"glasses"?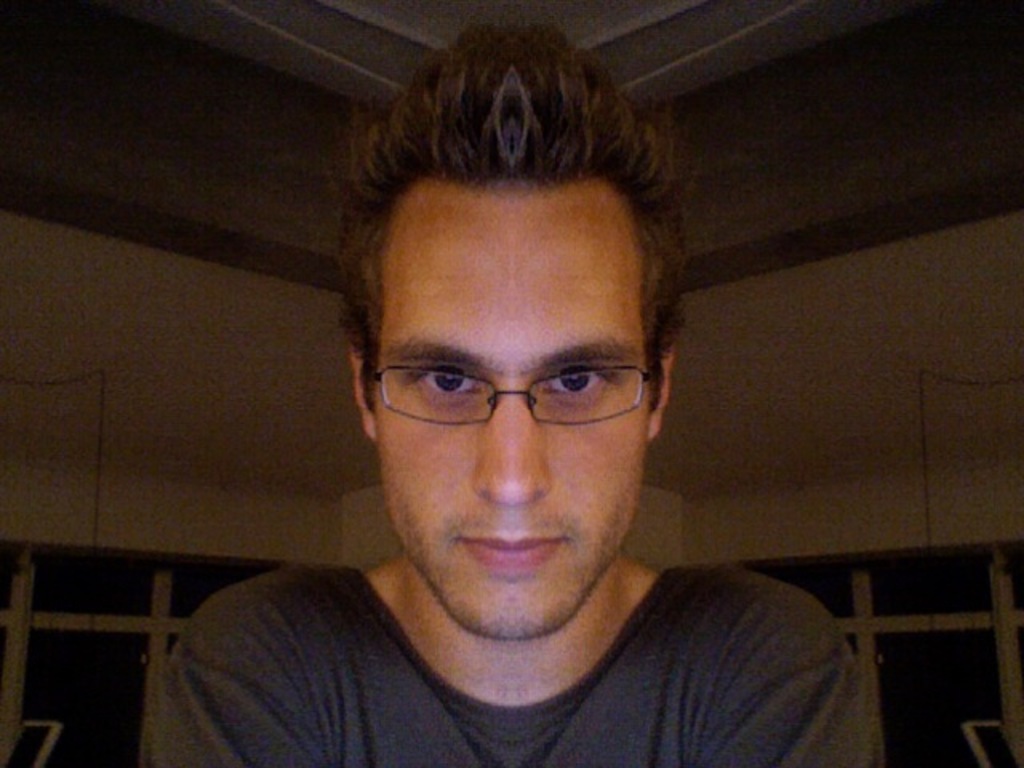
(365, 347, 656, 432)
